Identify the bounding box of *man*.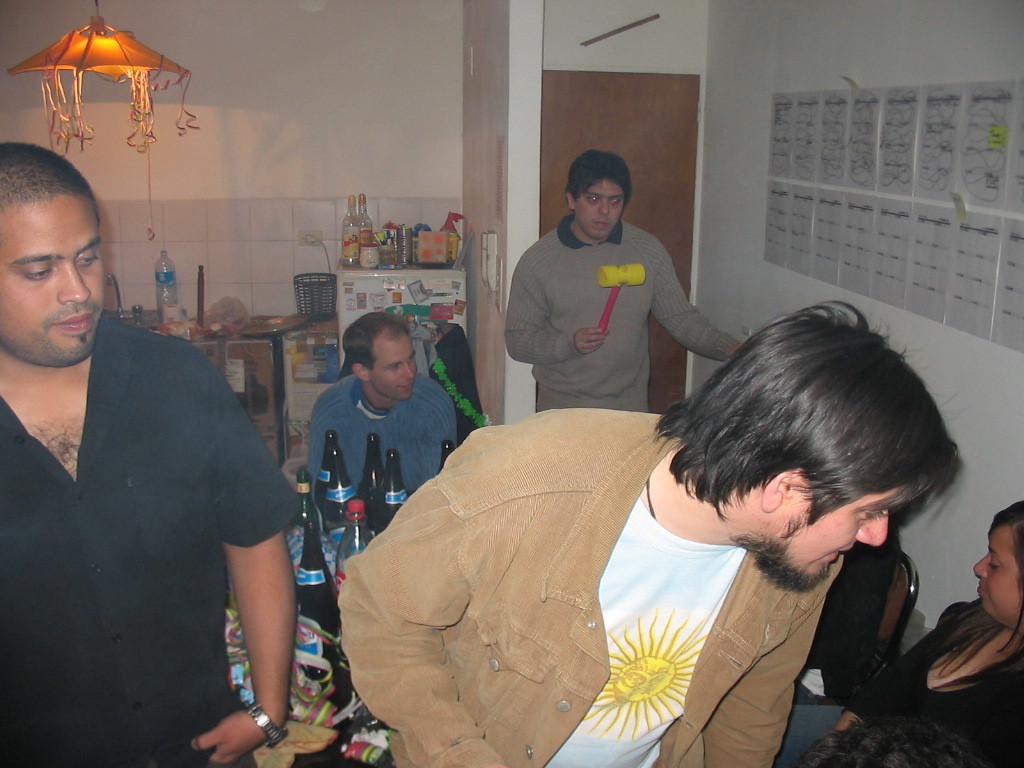
336:300:960:767.
